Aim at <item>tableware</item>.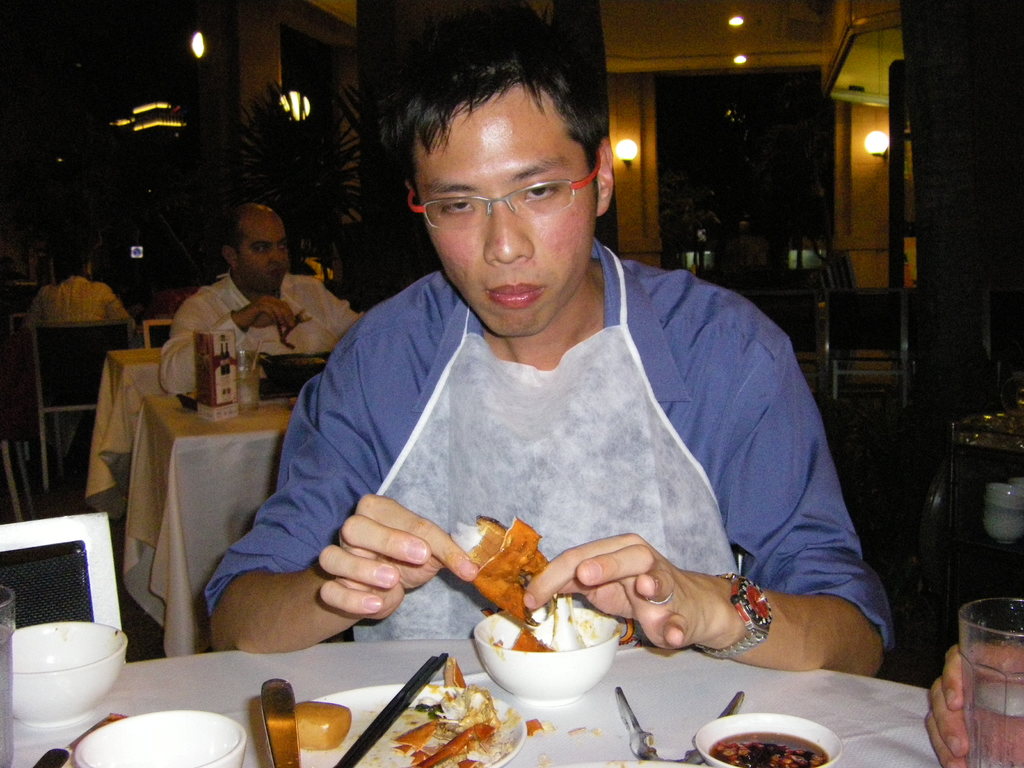
Aimed at locate(469, 604, 623, 706).
